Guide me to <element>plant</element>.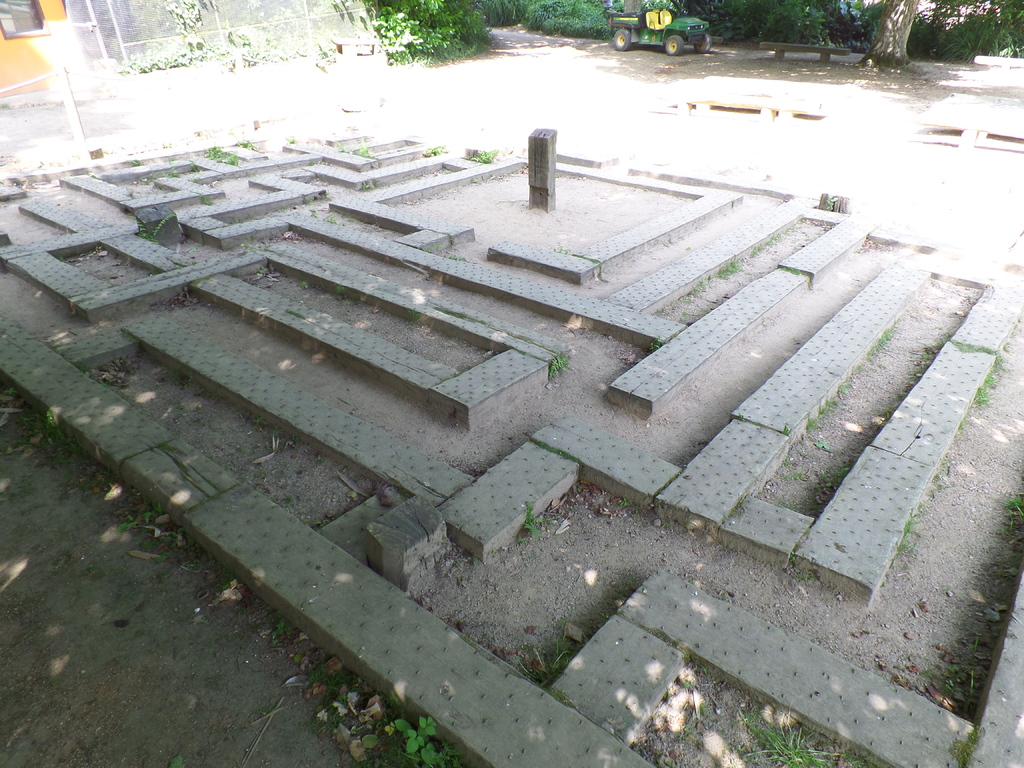
Guidance: <bbox>267, 614, 289, 647</bbox>.
